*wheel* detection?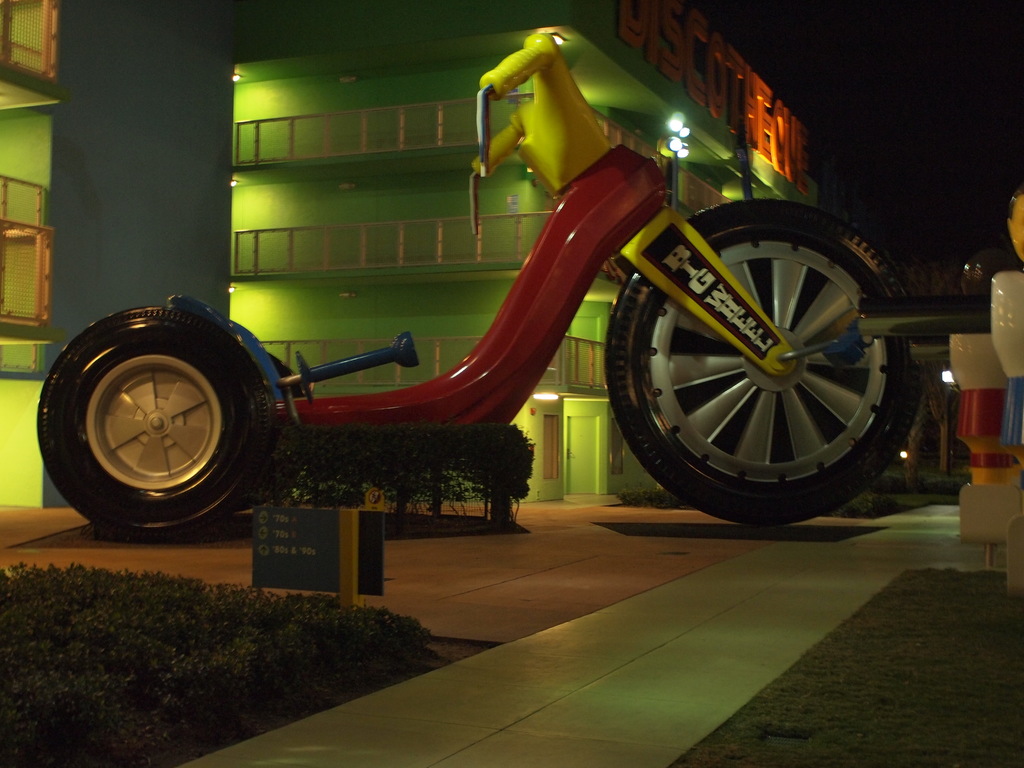
<box>228,367,312,510</box>
